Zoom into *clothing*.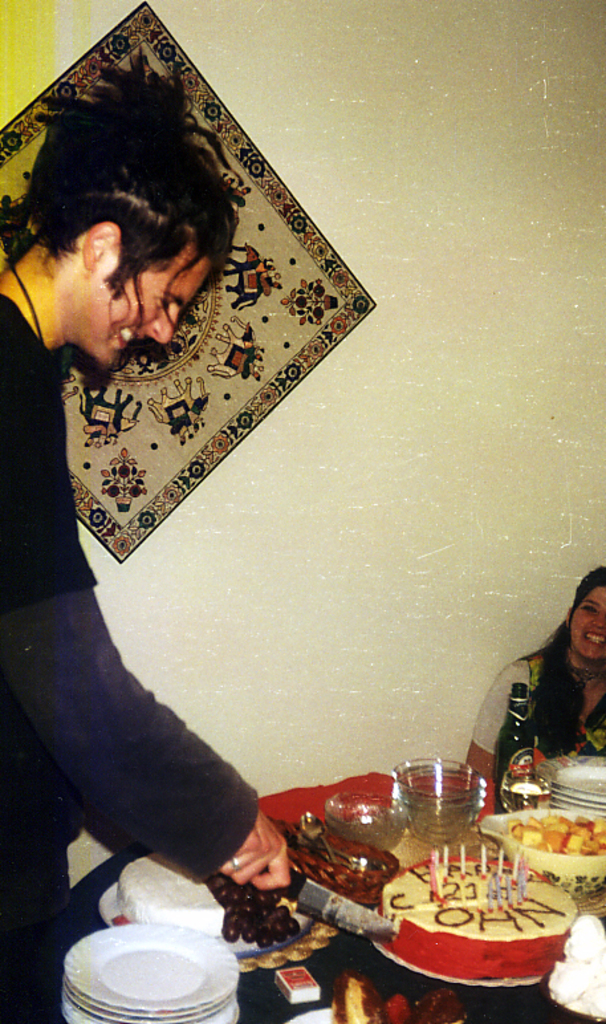
Zoom target: left=0, top=290, right=252, bottom=1023.
